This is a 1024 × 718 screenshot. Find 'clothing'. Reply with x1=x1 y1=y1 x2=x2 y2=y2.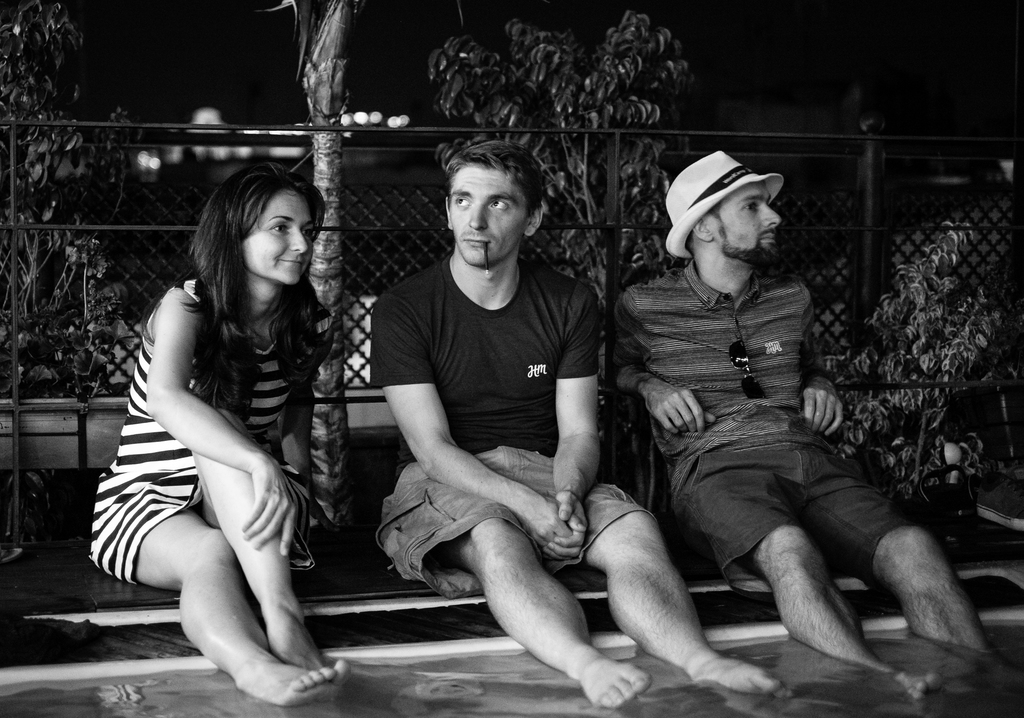
x1=376 y1=443 x2=645 y2=602.
